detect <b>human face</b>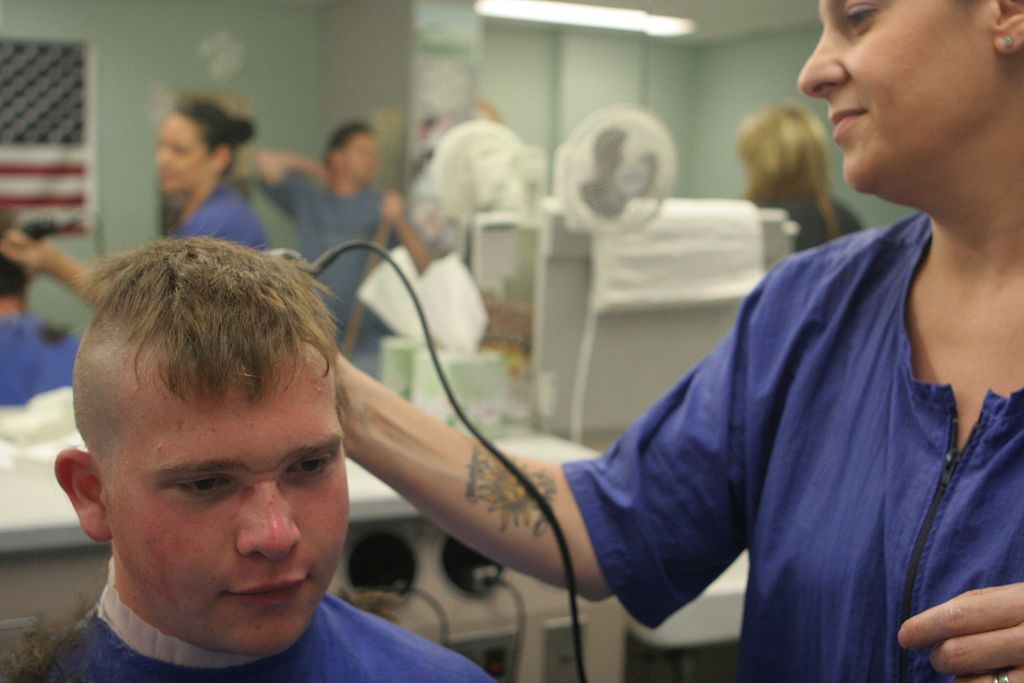
Rect(342, 126, 376, 180)
